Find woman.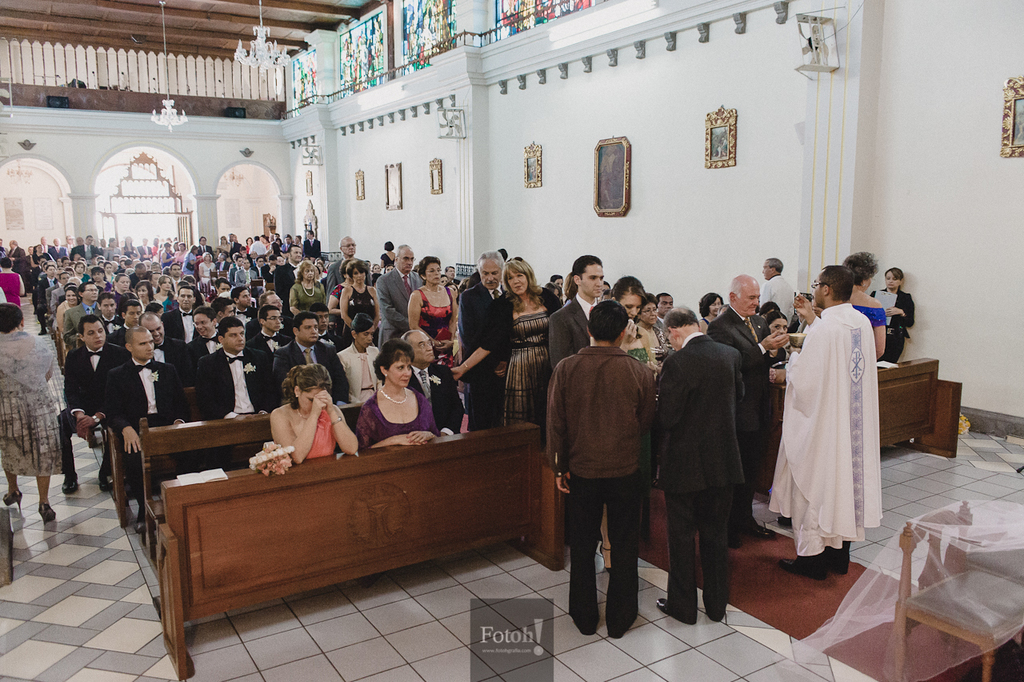
locate(198, 251, 214, 286).
